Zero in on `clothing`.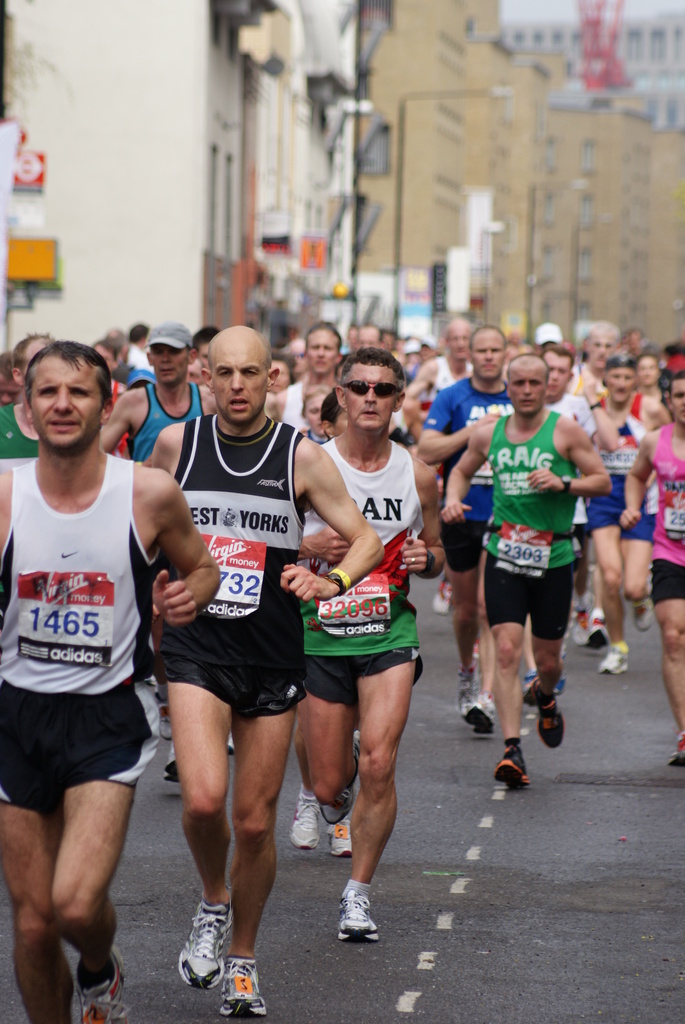
Zeroed in: 480:412:583:641.
